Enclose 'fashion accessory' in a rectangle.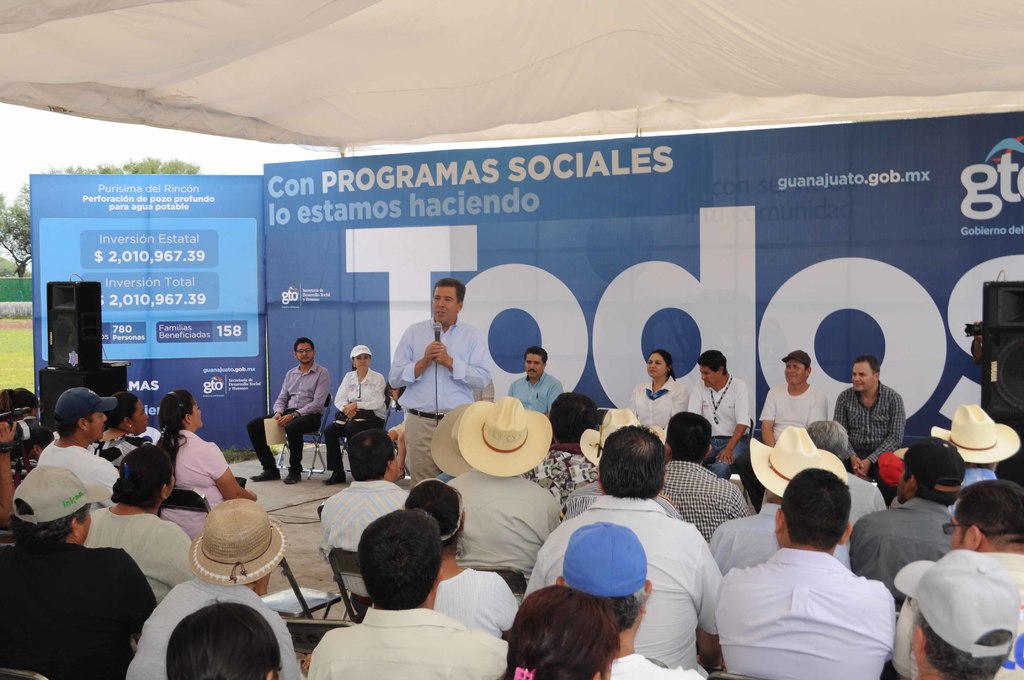
region(561, 520, 646, 599).
